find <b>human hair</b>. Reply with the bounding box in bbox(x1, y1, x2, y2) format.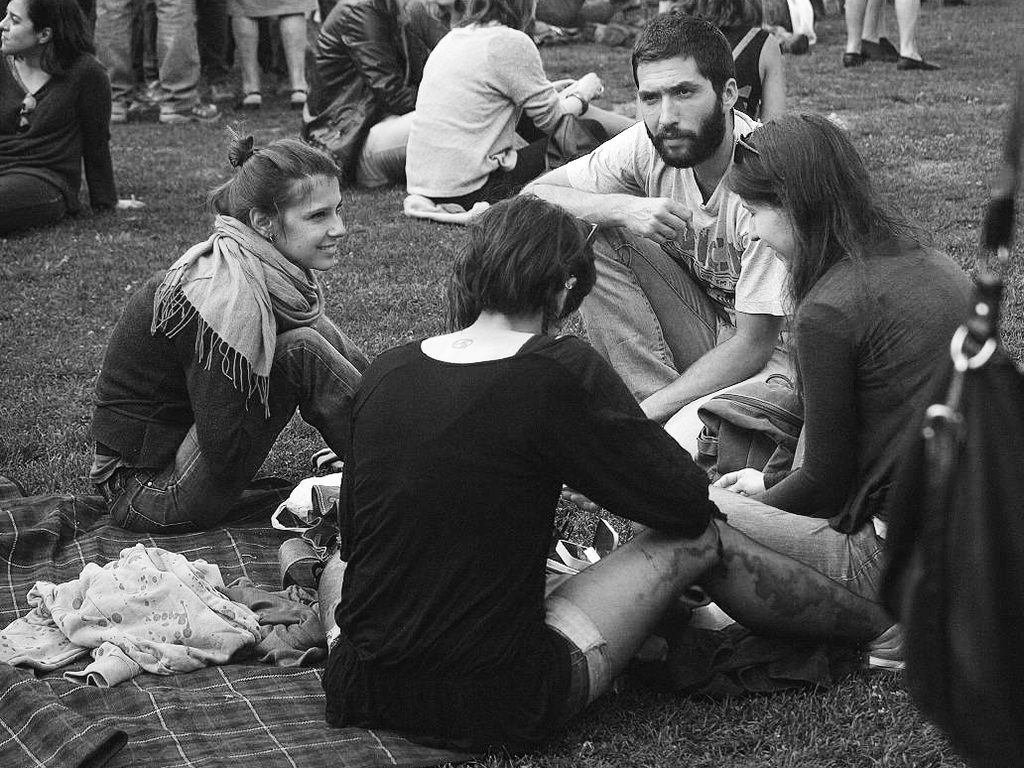
bbox(204, 134, 343, 247).
